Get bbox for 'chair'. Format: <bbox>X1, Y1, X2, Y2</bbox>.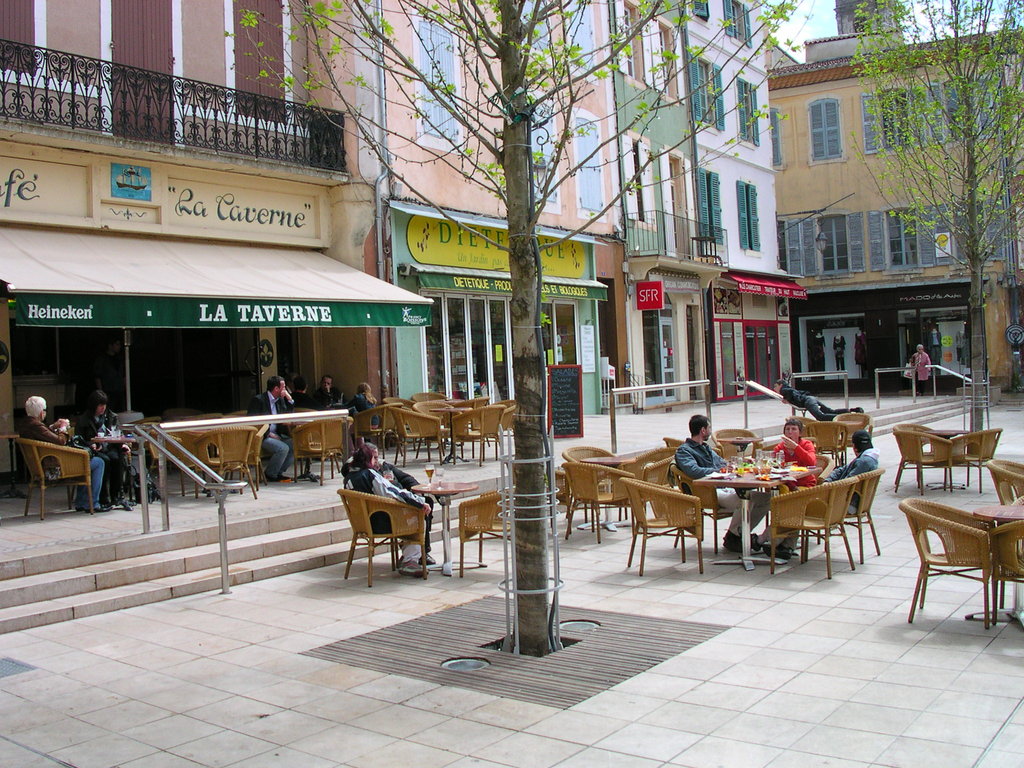
<bbox>228, 419, 271, 491</bbox>.
